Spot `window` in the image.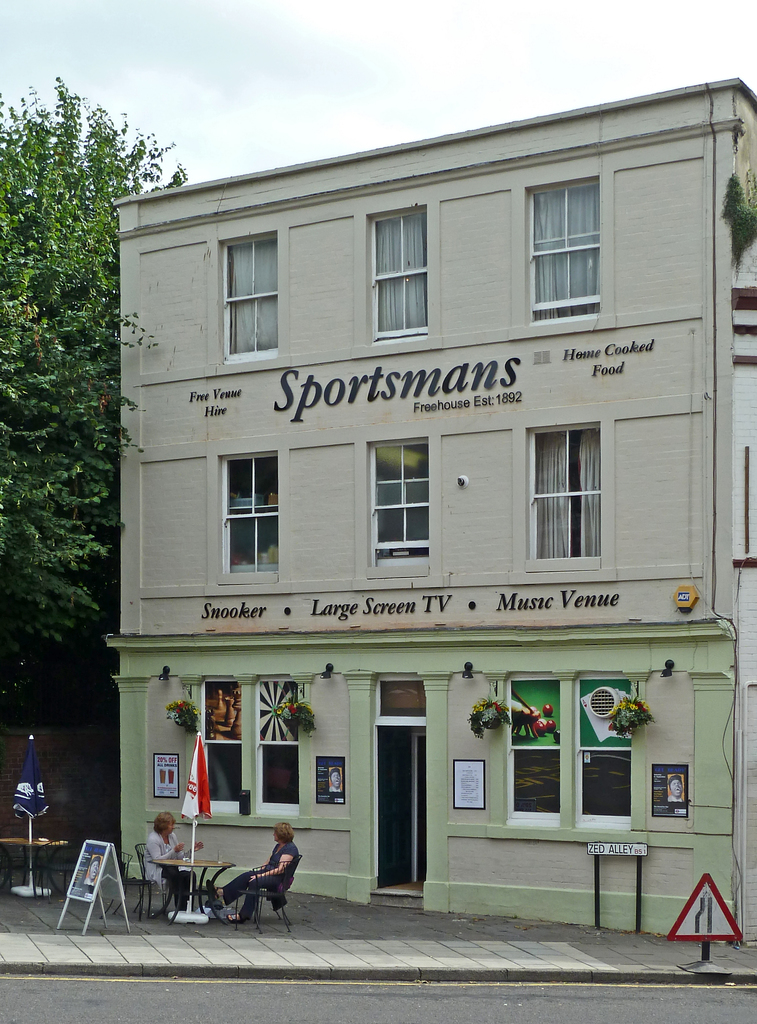
`window` found at l=221, t=454, r=278, b=582.
